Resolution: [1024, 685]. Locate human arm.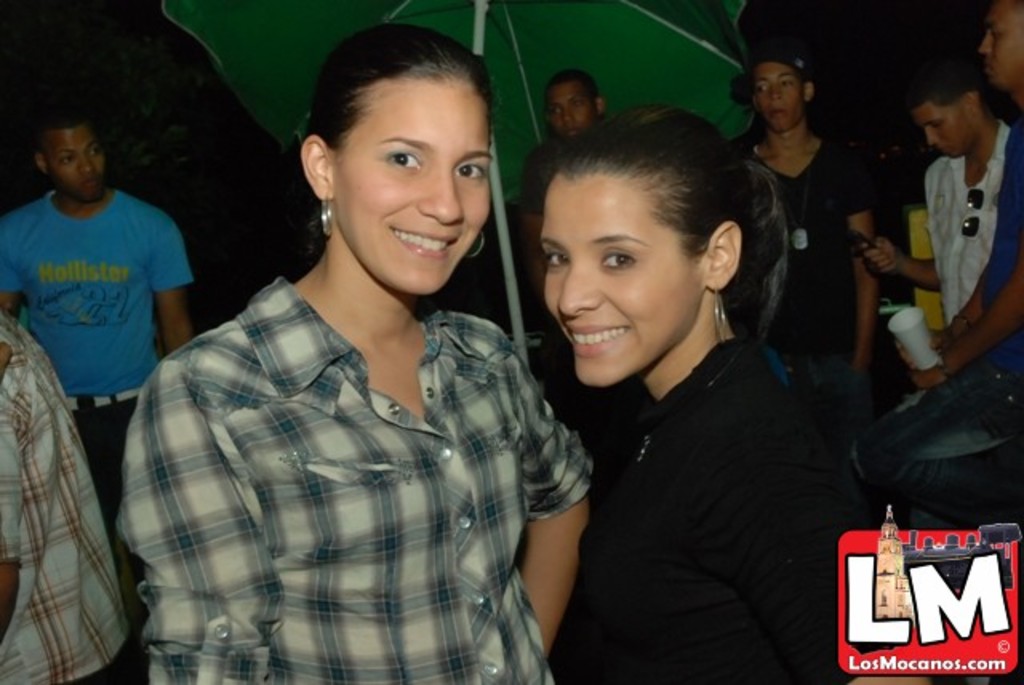
882:122:1022:375.
